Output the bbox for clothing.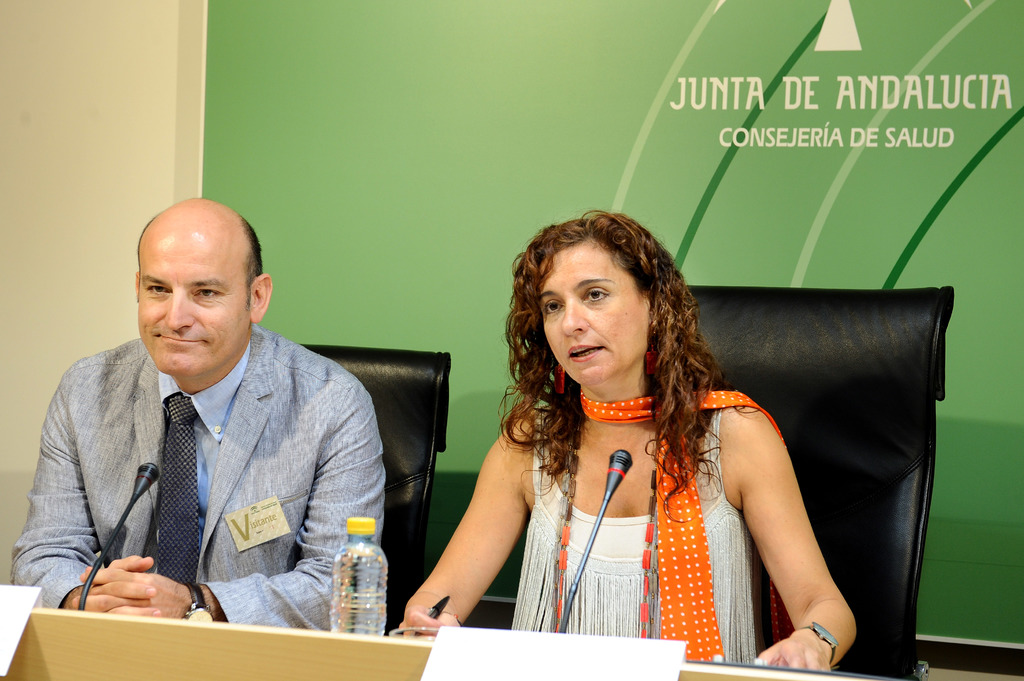
bbox=[459, 358, 829, 652].
